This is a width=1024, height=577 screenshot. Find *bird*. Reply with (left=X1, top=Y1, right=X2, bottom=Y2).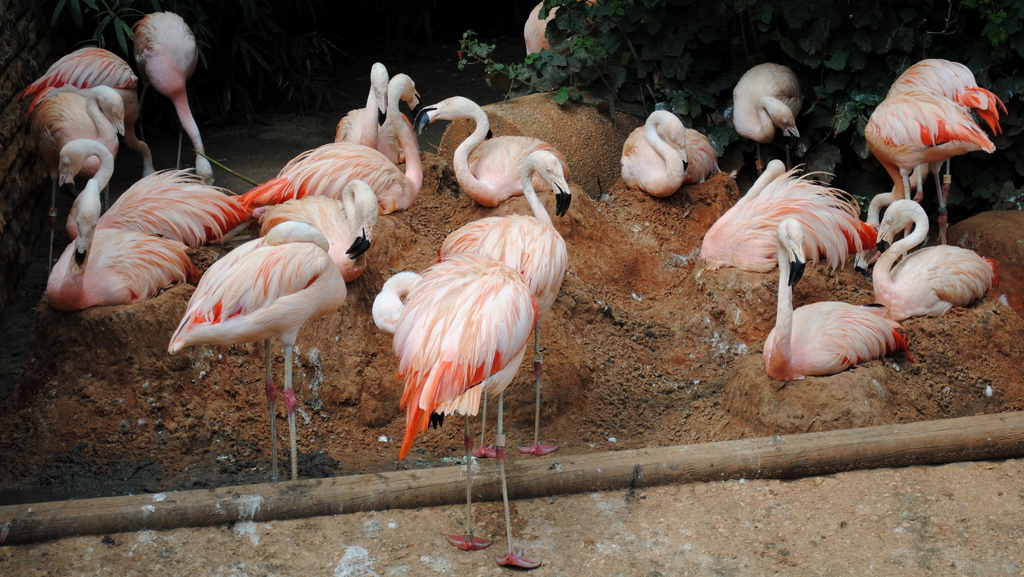
(left=726, top=60, right=804, bottom=175).
